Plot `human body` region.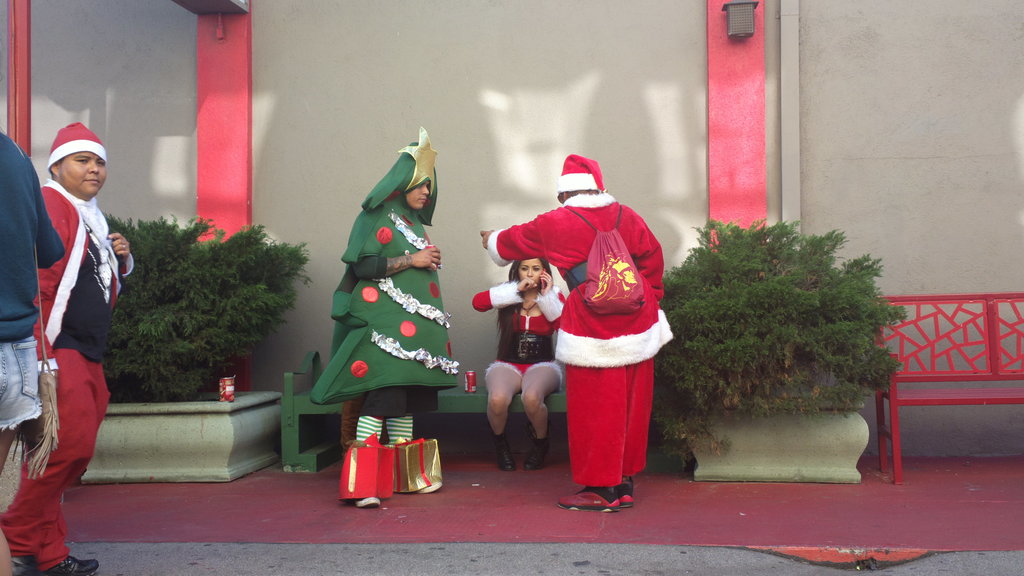
Plotted at crop(483, 196, 671, 513).
